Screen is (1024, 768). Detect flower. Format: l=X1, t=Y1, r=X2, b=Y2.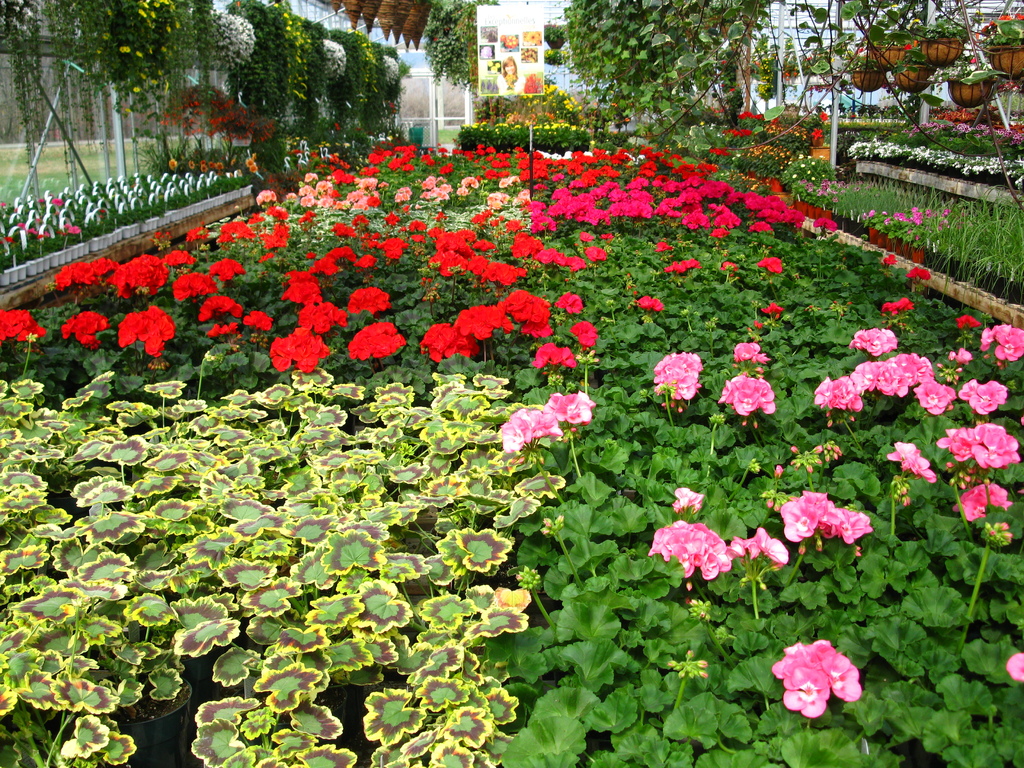
l=554, t=291, r=584, b=316.
